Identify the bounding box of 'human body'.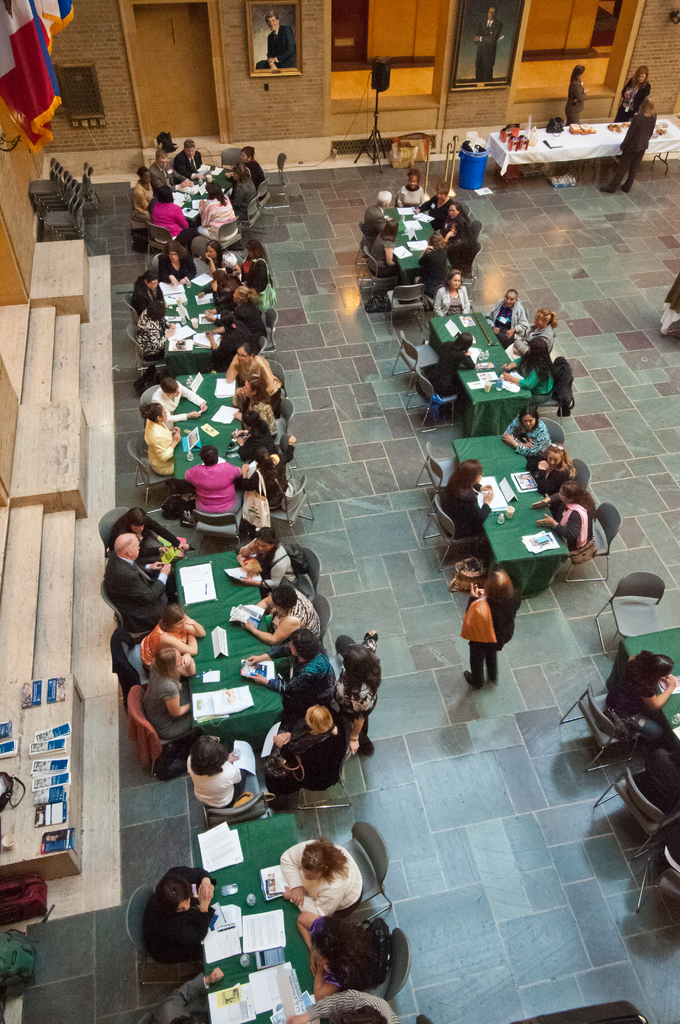
x1=455, y1=557, x2=521, y2=694.
